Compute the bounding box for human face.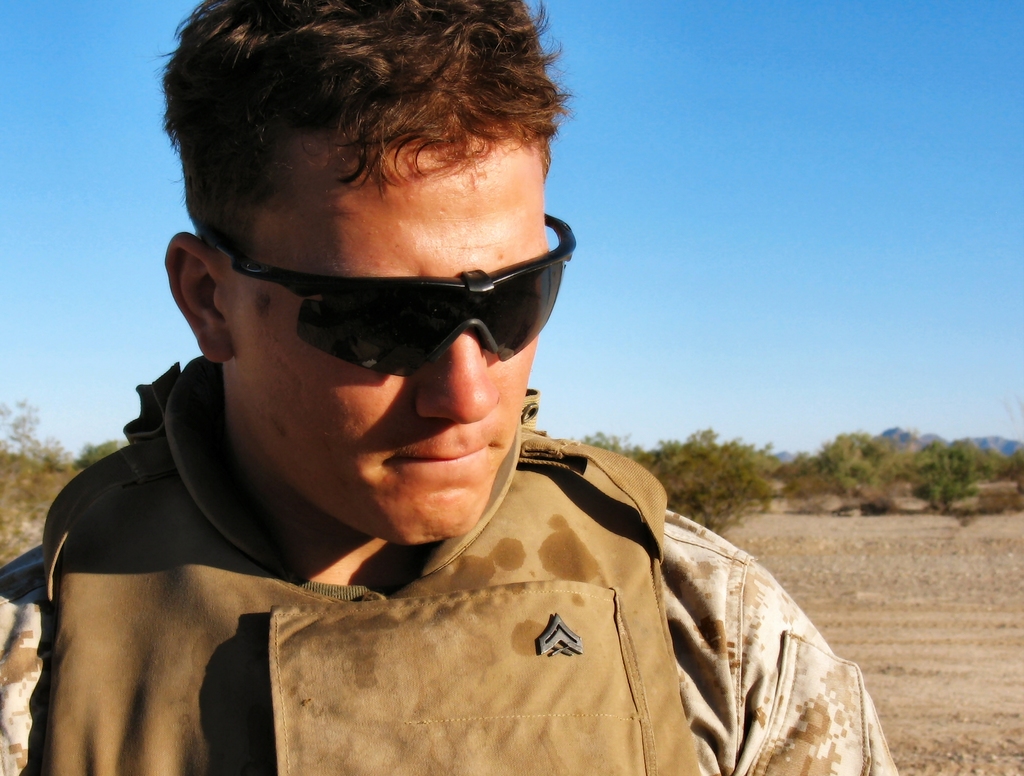
220,133,546,545.
